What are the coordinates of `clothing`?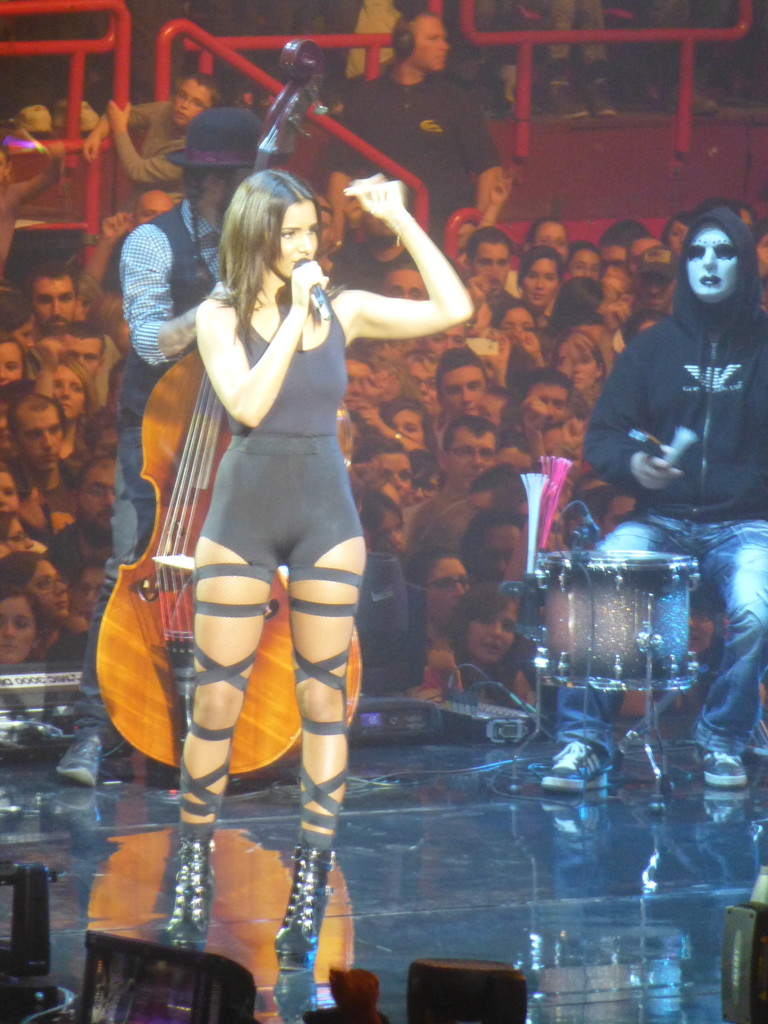
select_region(548, 204, 767, 758).
